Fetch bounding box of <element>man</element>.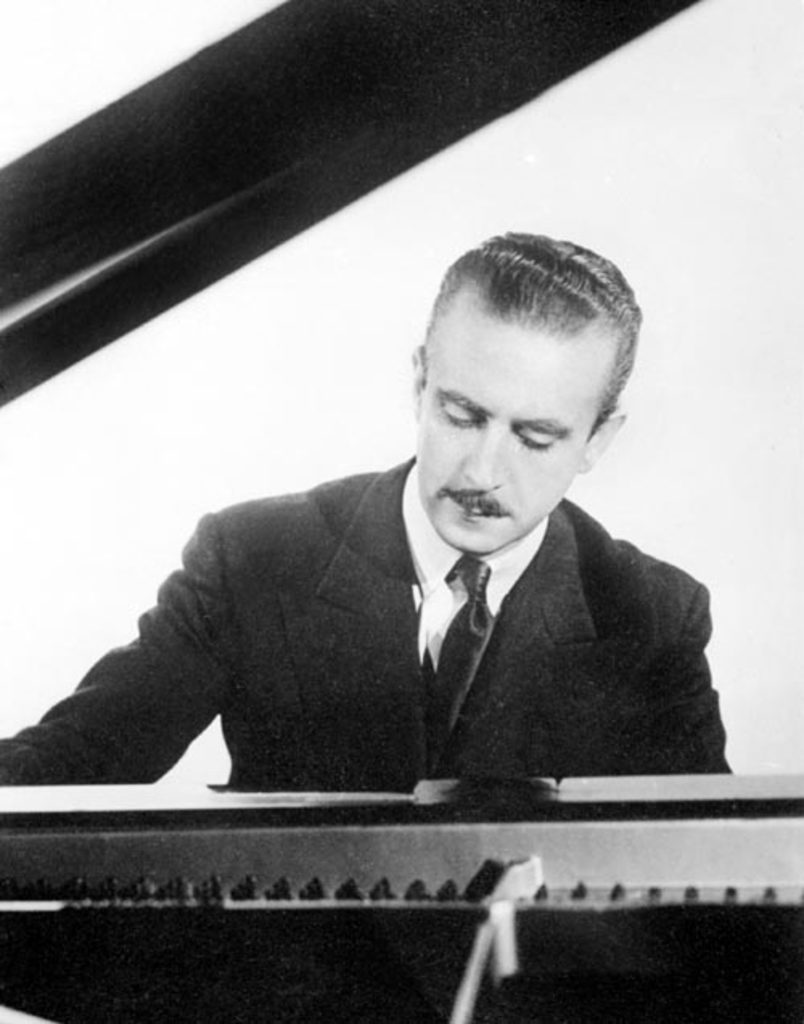
Bbox: <bbox>48, 286, 775, 809</bbox>.
